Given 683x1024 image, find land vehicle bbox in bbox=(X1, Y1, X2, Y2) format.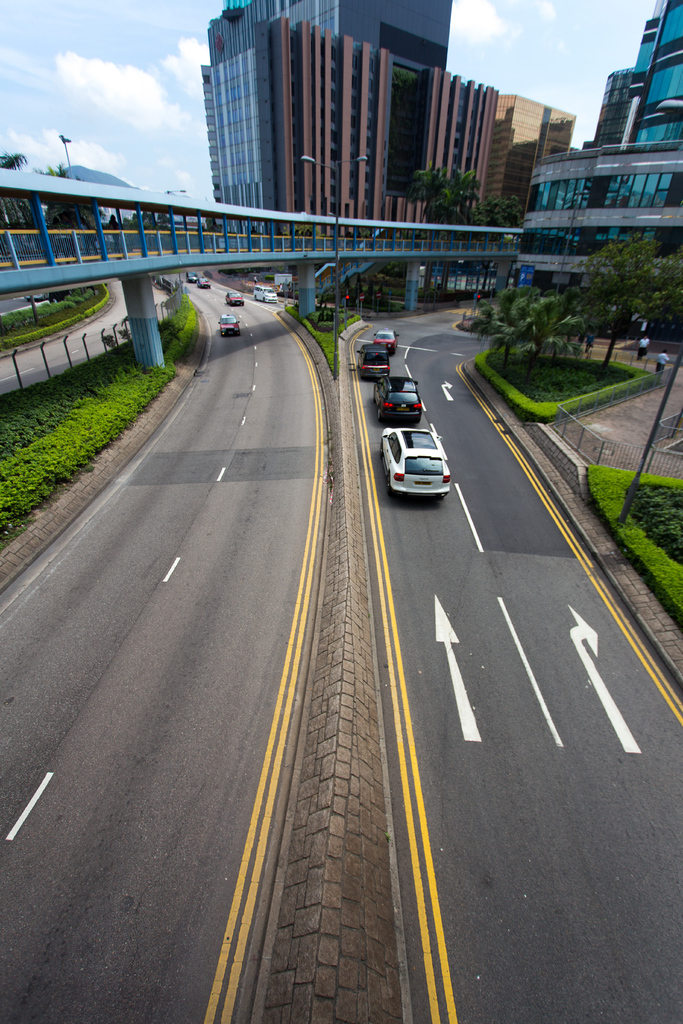
bbox=(355, 343, 390, 383).
